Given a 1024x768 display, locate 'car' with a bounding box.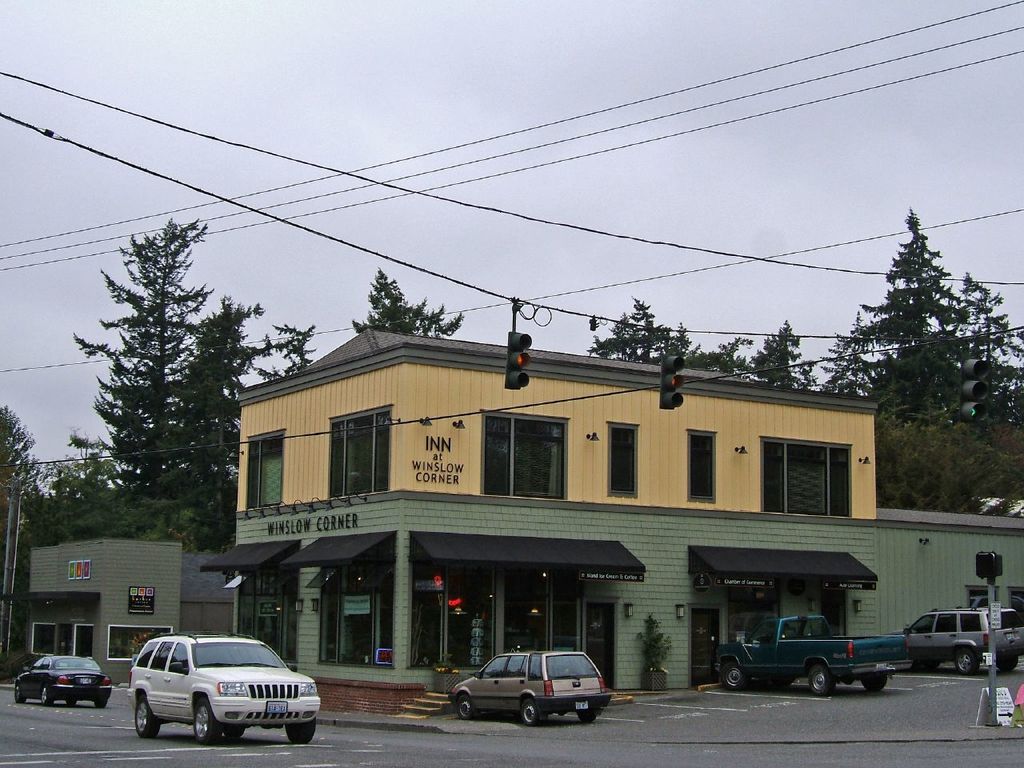
Located: (x1=15, y1=650, x2=119, y2=698).
